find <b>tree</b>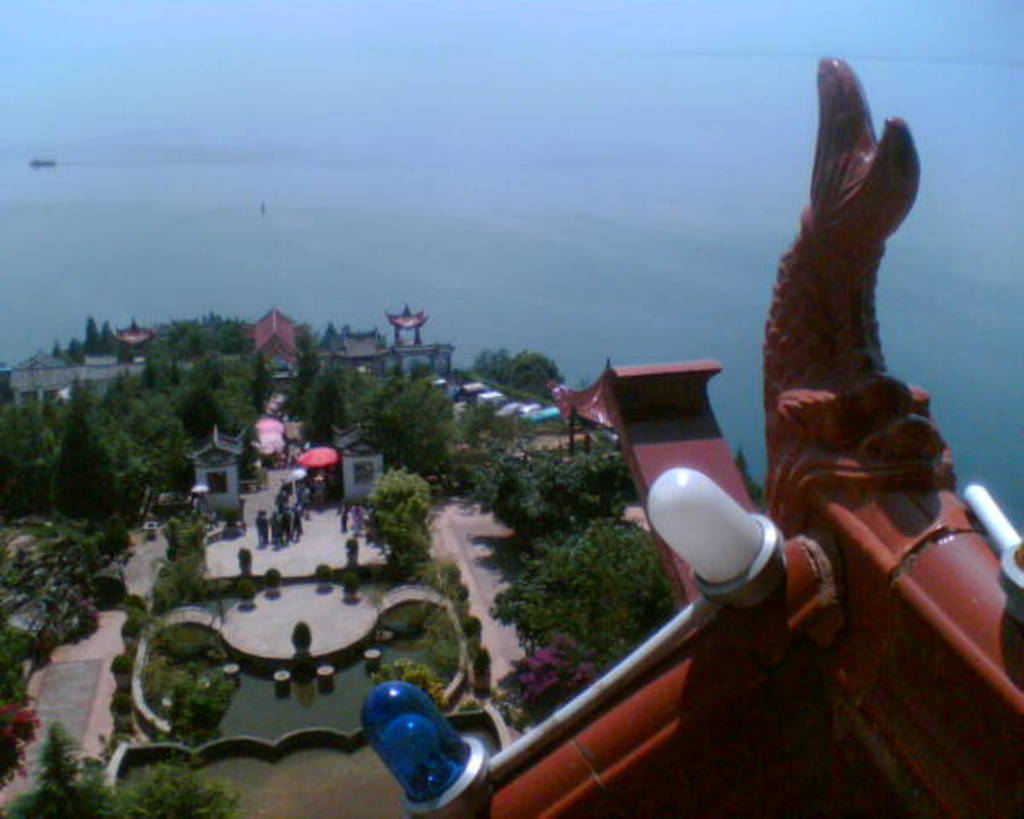
detection(0, 386, 58, 526)
